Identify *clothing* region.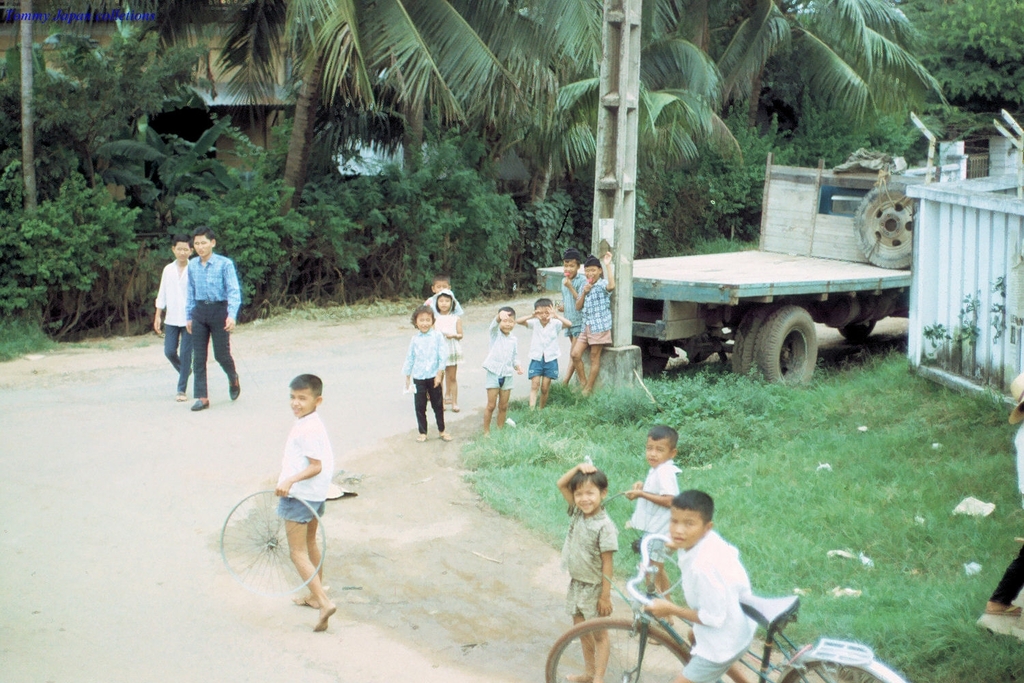
Region: 403 325 444 433.
